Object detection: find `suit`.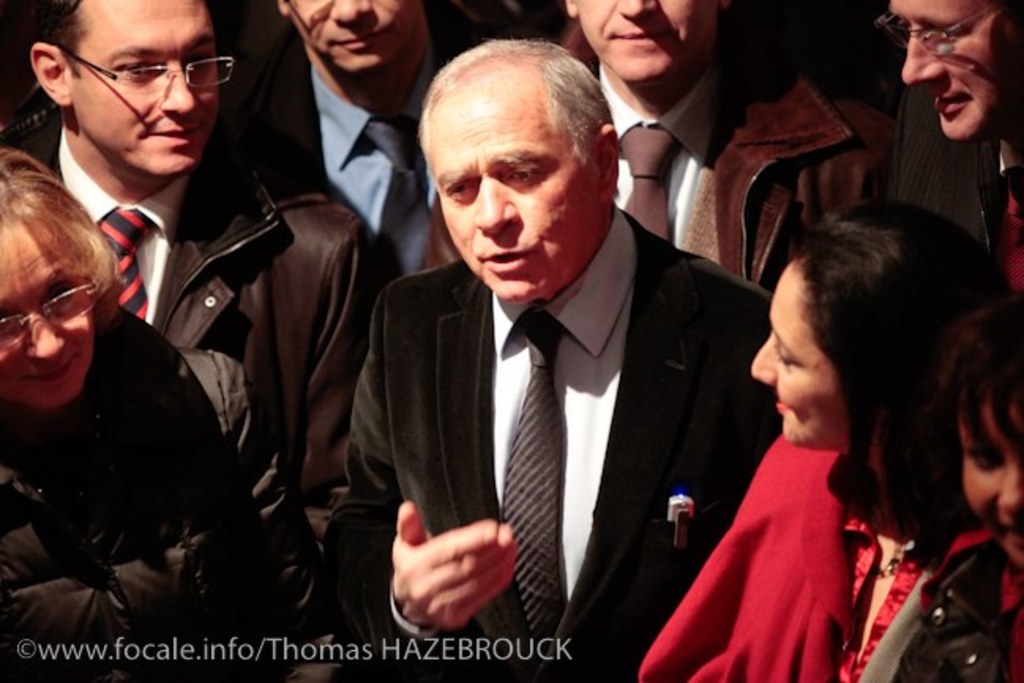
locate(316, 211, 773, 681).
